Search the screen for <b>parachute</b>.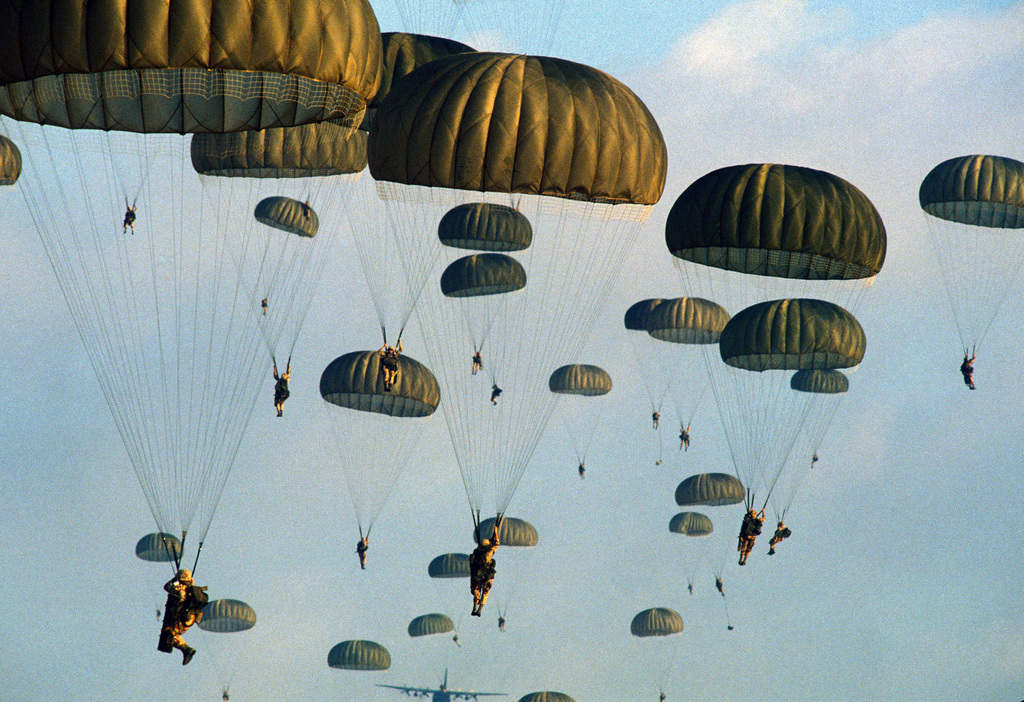
Found at (left=435, top=199, right=534, bottom=354).
